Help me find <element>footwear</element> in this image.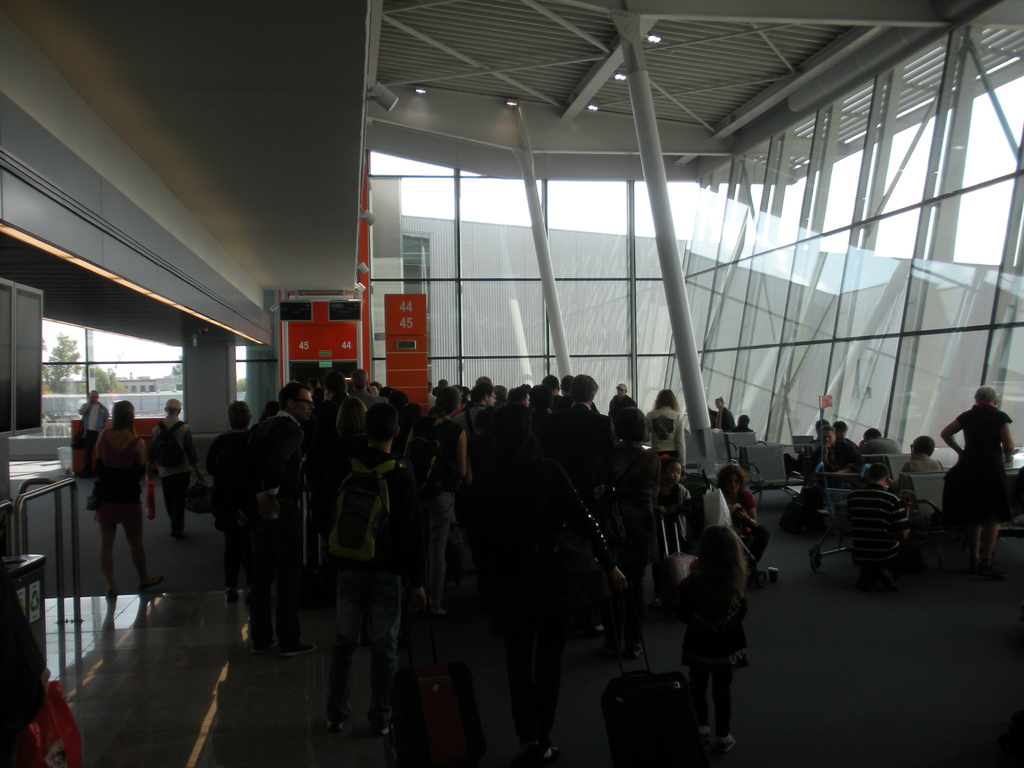
Found it: BBox(141, 579, 169, 589).
